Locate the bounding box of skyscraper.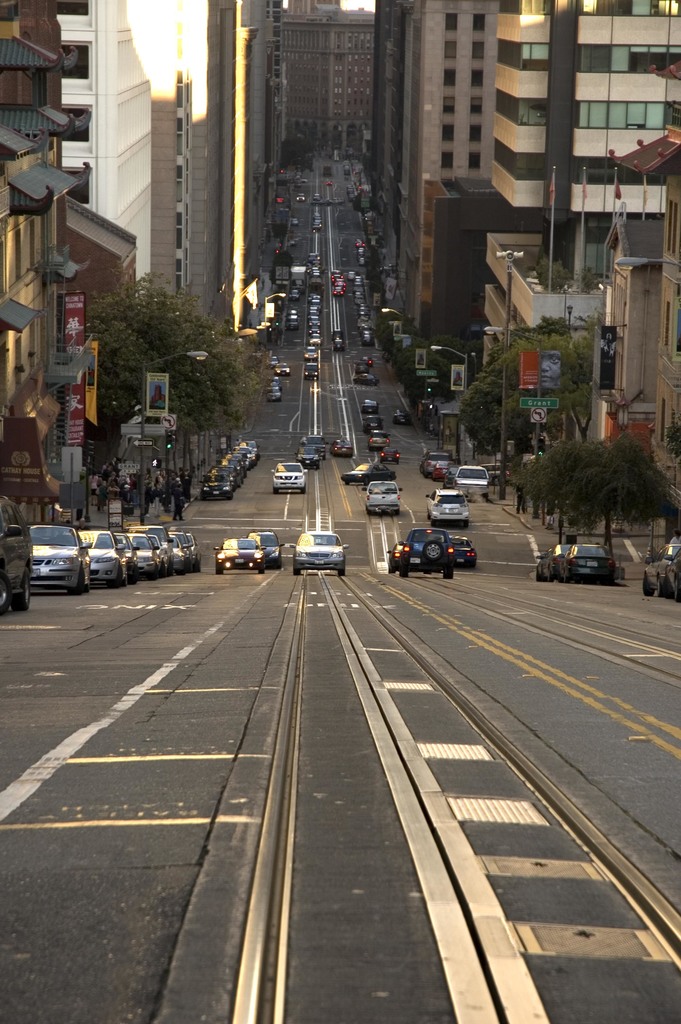
Bounding box: pyautogui.locateOnScreen(372, 1, 491, 356).
